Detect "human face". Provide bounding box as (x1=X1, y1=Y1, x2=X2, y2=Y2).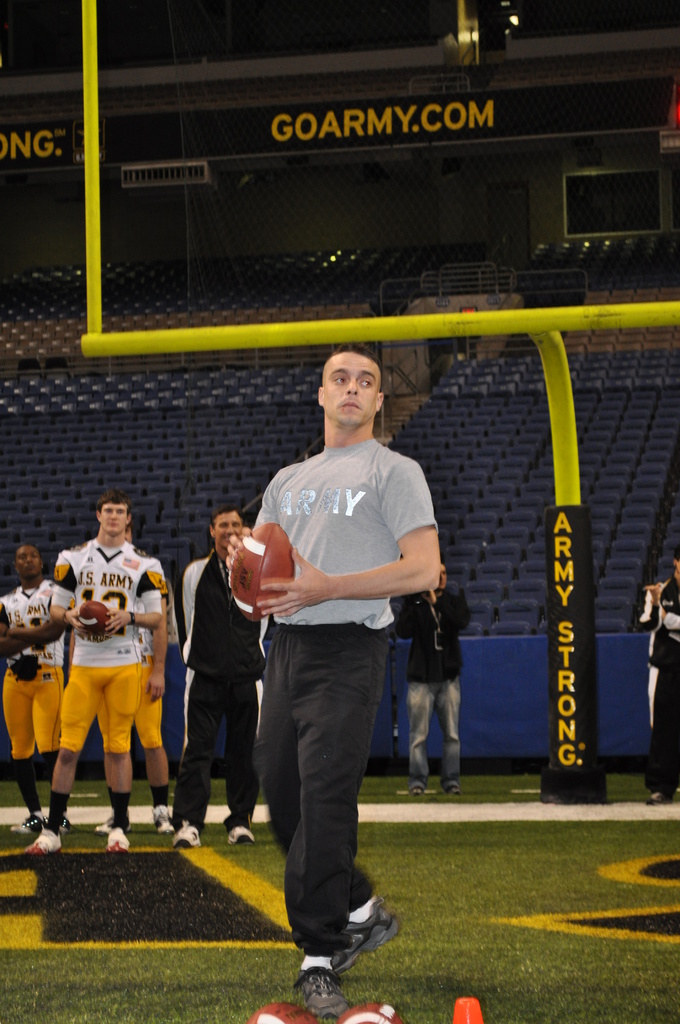
(x1=437, y1=568, x2=447, y2=587).
